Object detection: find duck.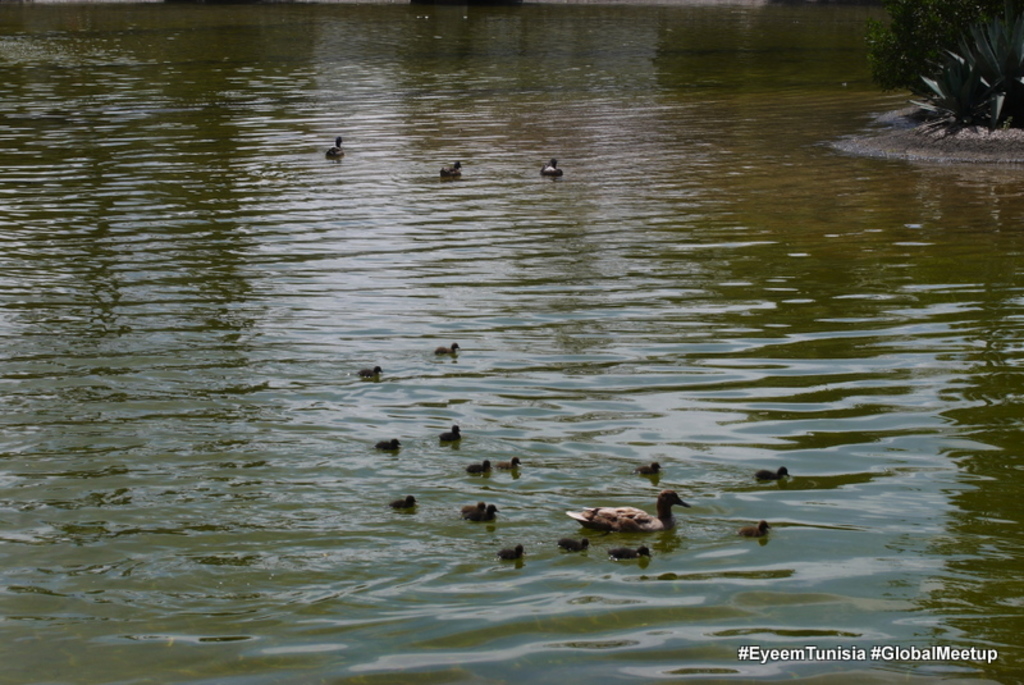
bbox=[461, 456, 494, 472].
